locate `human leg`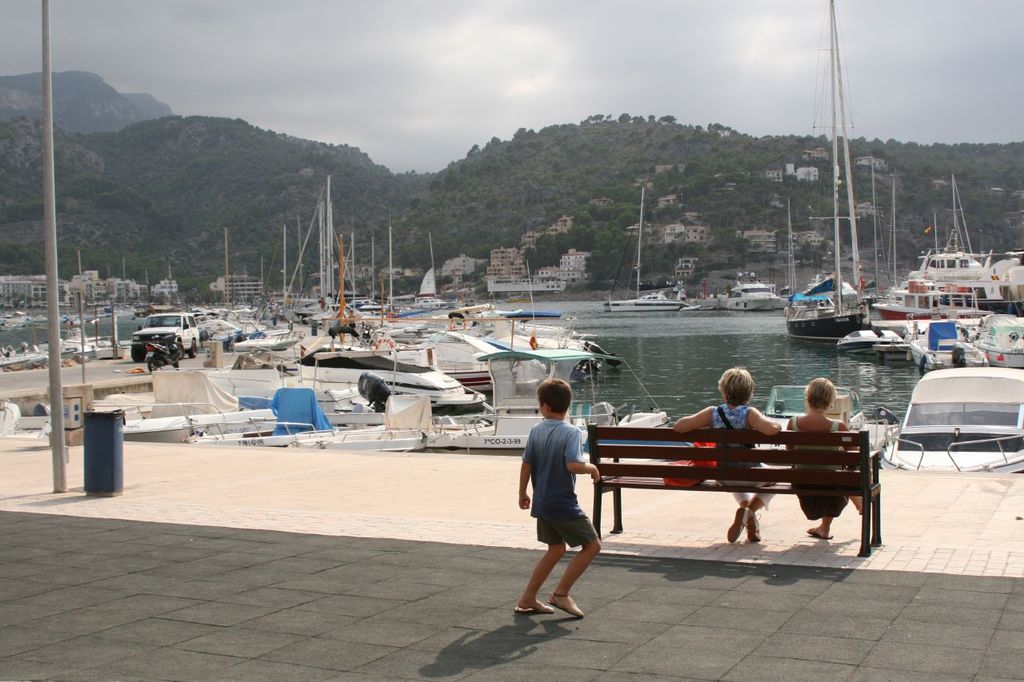
550, 502, 601, 616
